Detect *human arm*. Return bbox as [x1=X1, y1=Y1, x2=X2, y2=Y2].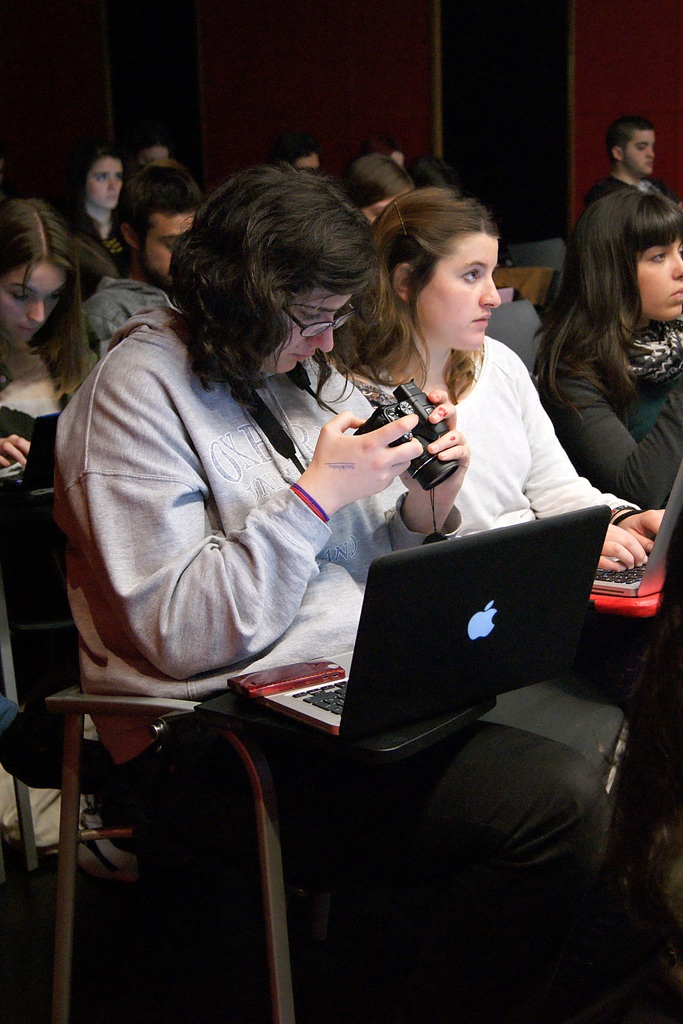
[x1=522, y1=380, x2=664, y2=550].
